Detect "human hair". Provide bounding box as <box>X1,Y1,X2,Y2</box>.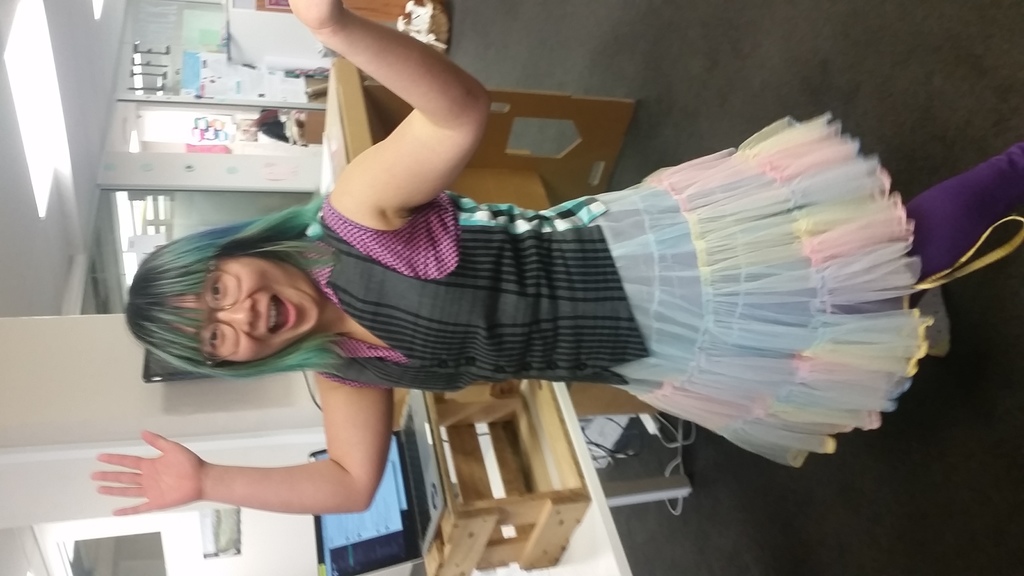
<box>123,216,353,383</box>.
